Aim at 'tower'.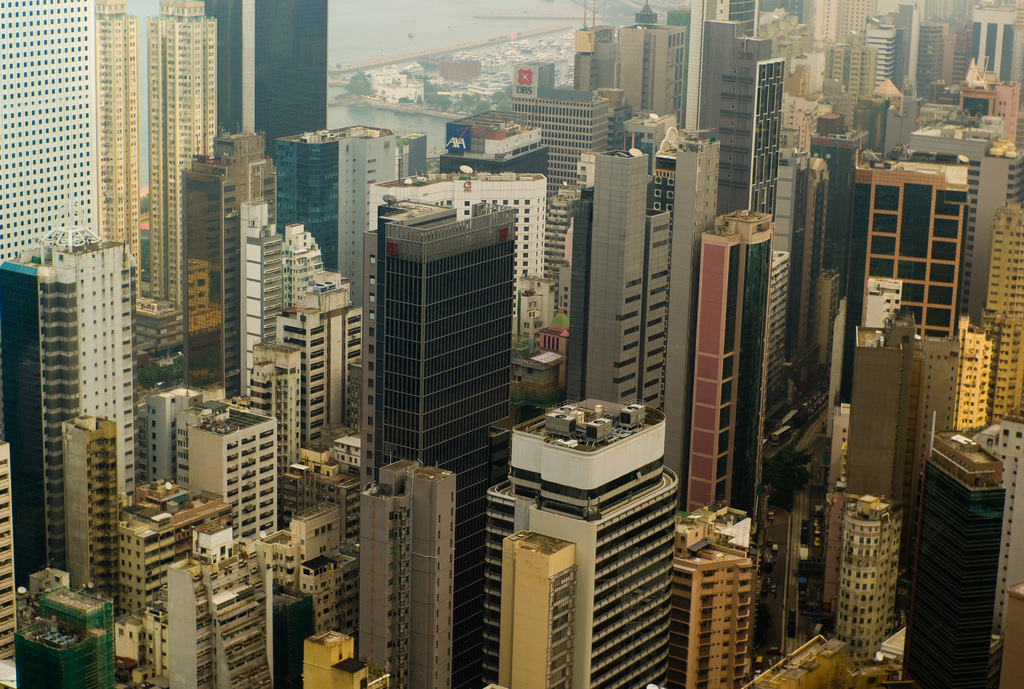
Aimed at <region>14, 576, 122, 683</region>.
